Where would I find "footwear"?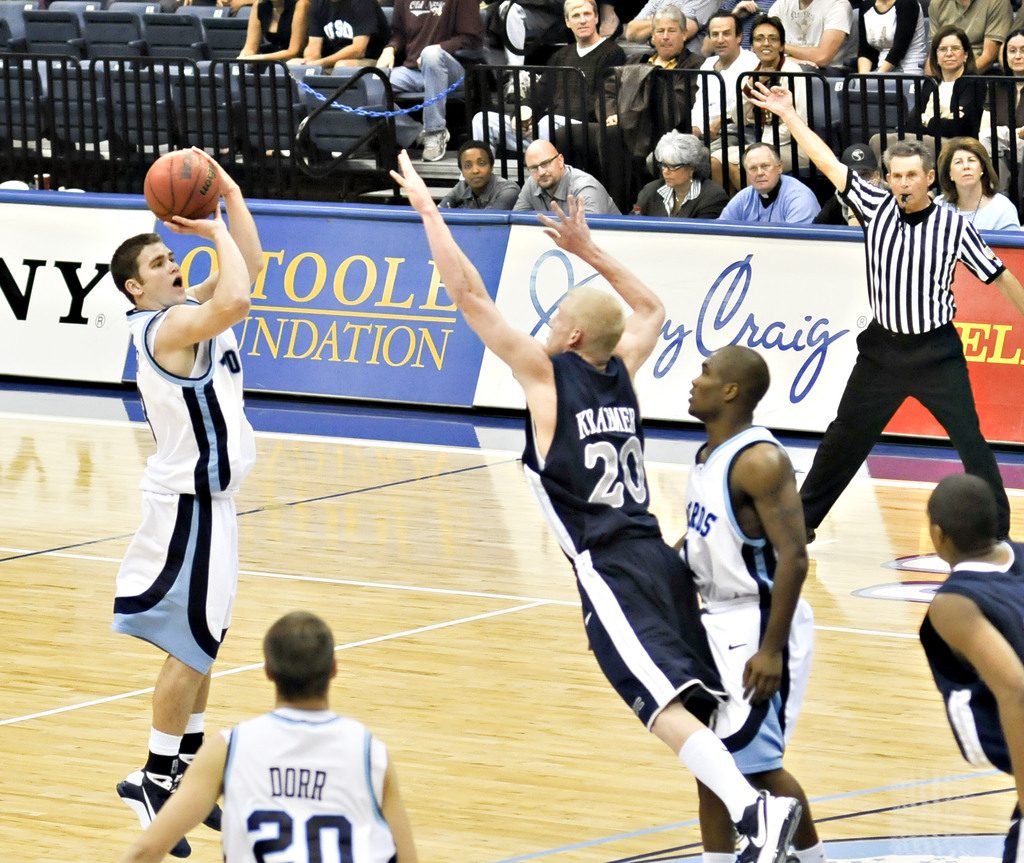
At [x1=792, y1=847, x2=826, y2=860].
